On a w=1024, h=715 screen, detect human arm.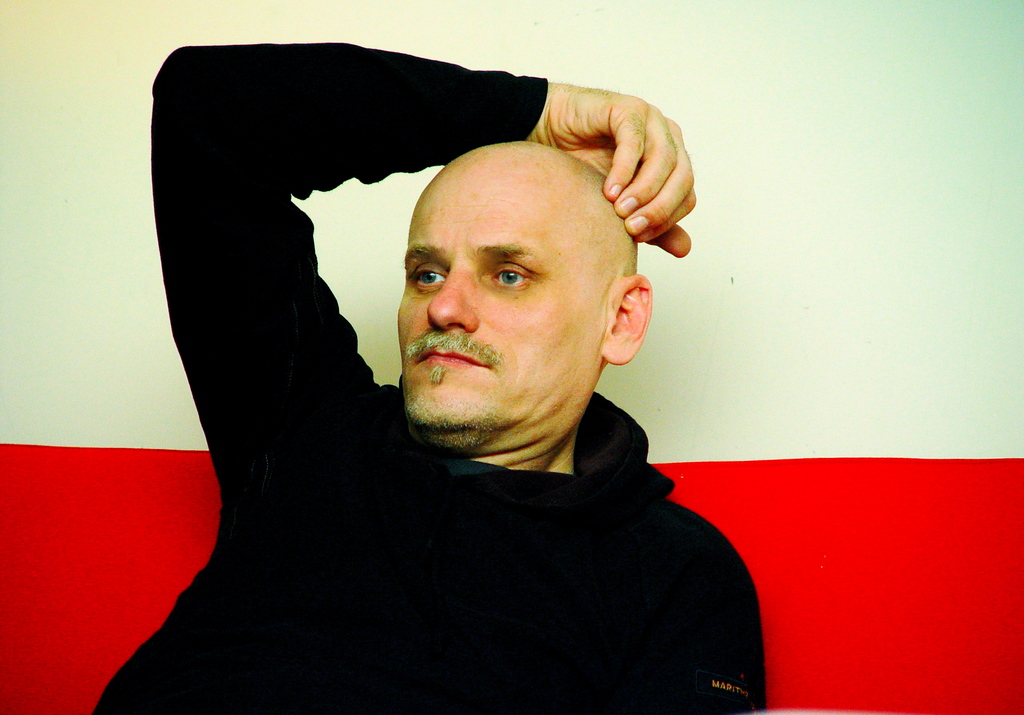
rect(156, 44, 691, 482).
